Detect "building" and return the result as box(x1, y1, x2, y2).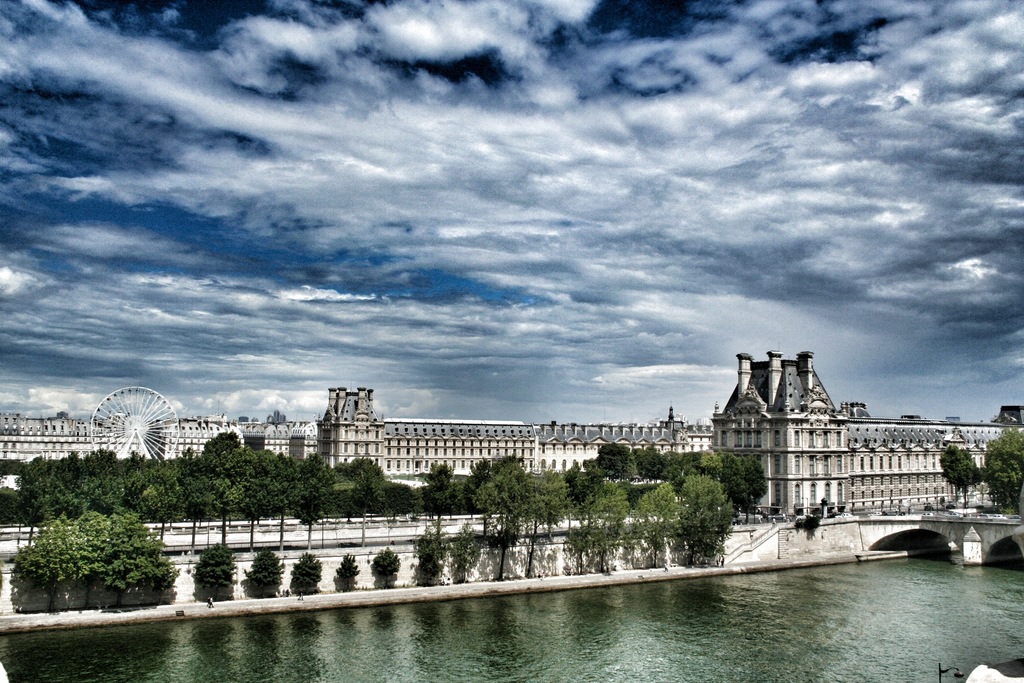
box(320, 383, 534, 478).
